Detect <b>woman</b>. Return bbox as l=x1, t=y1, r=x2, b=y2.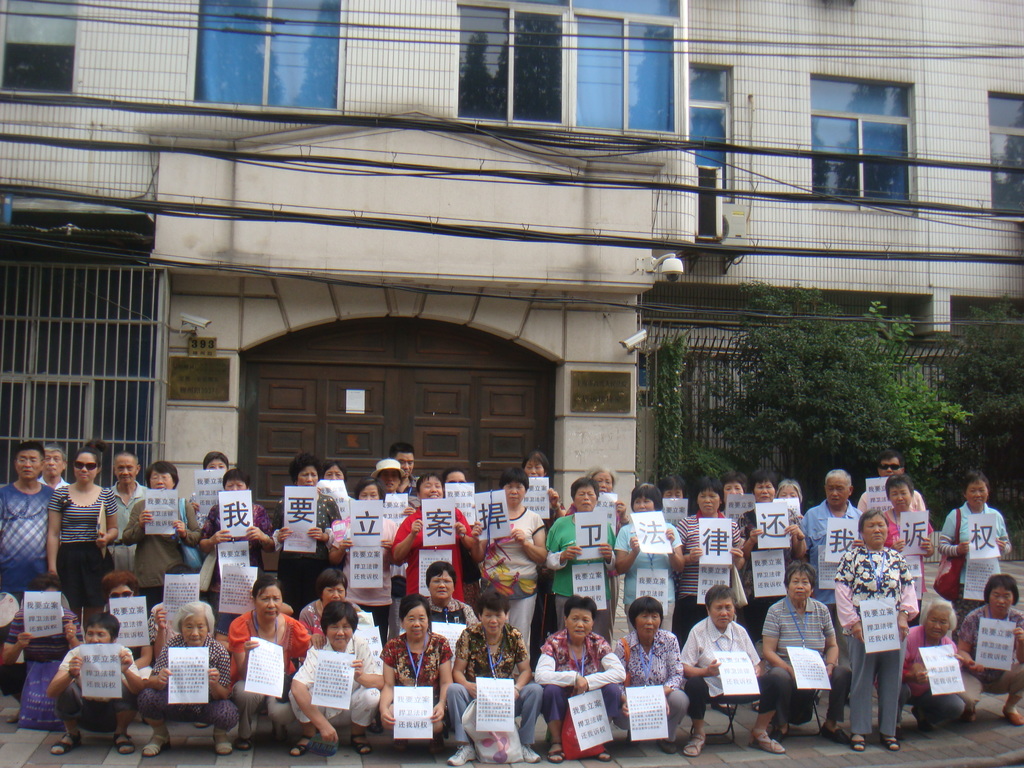
l=271, t=451, r=344, b=617.
